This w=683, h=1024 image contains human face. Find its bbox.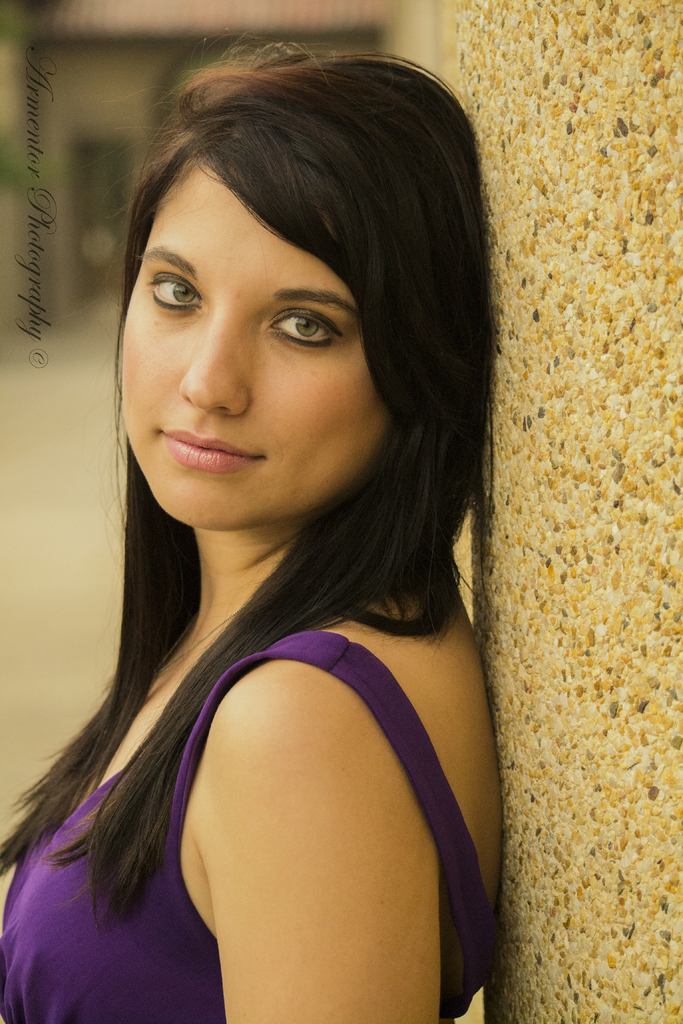
(129,154,474,516).
